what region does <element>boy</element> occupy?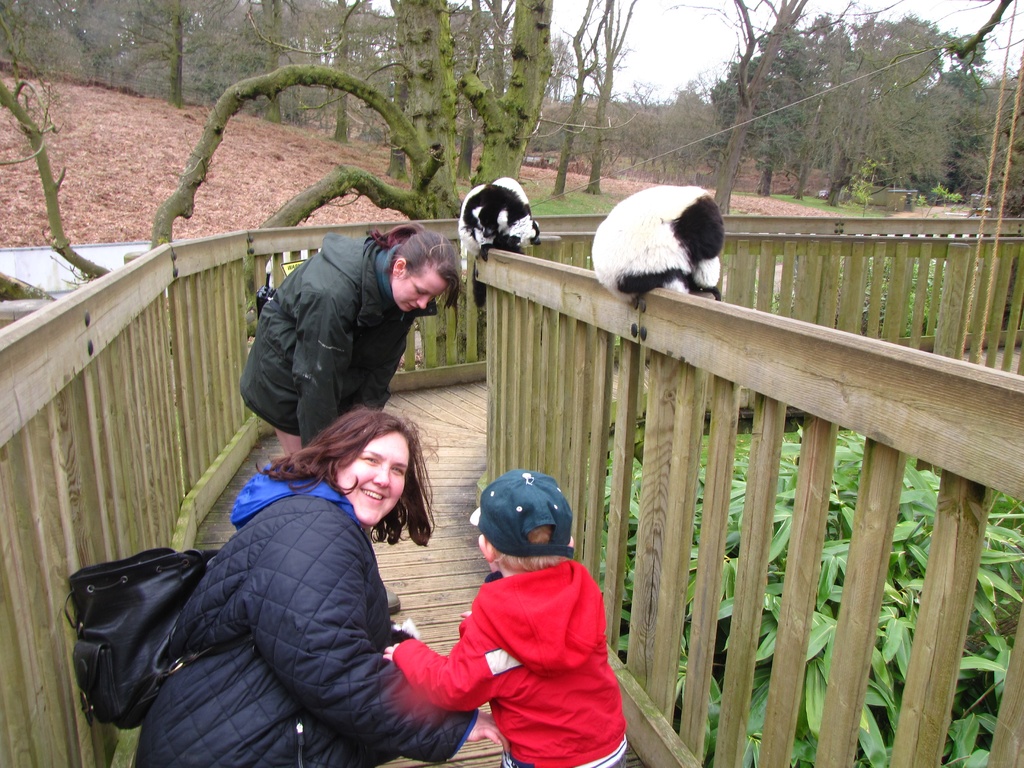
box(374, 475, 630, 767).
